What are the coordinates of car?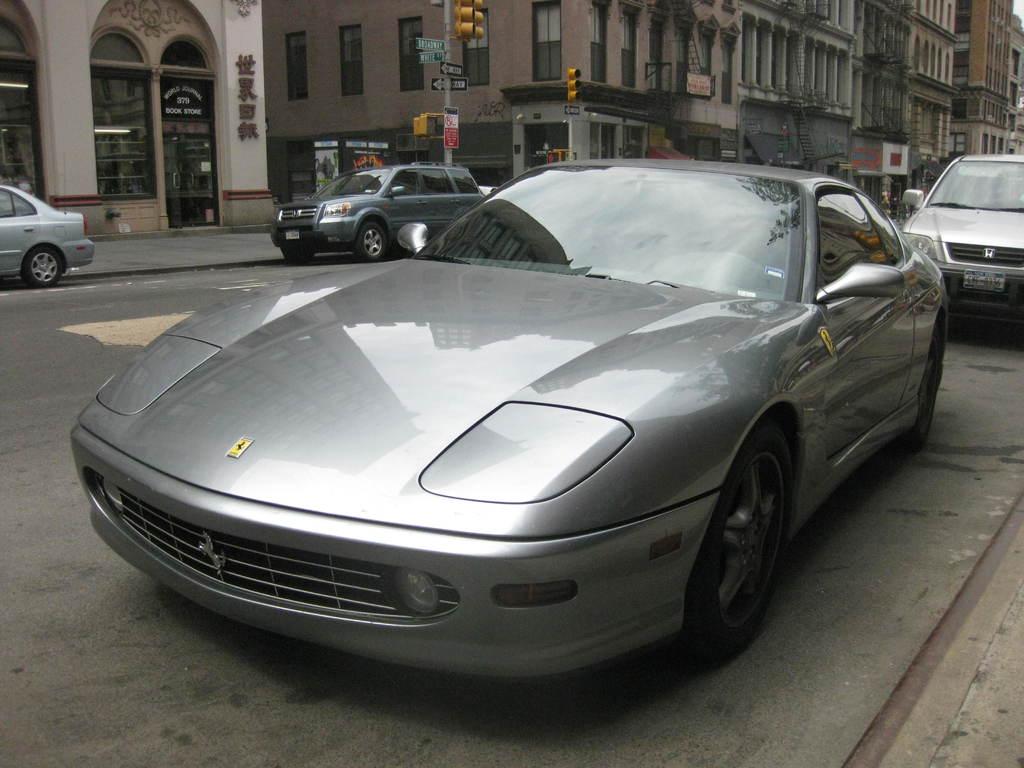
x1=72, y1=157, x2=952, y2=683.
